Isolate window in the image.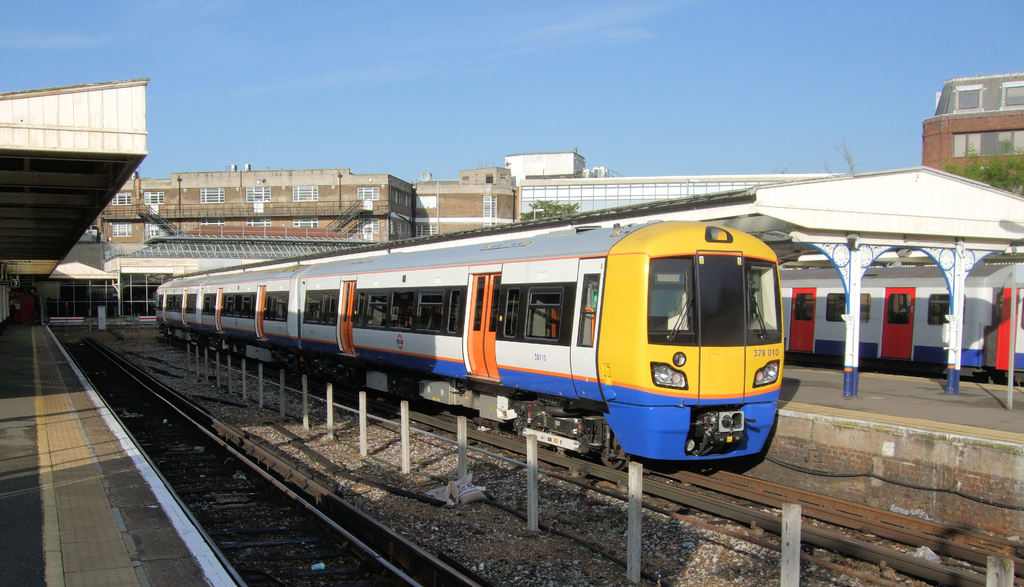
Isolated region: pyautogui.locateOnScreen(142, 190, 166, 207).
